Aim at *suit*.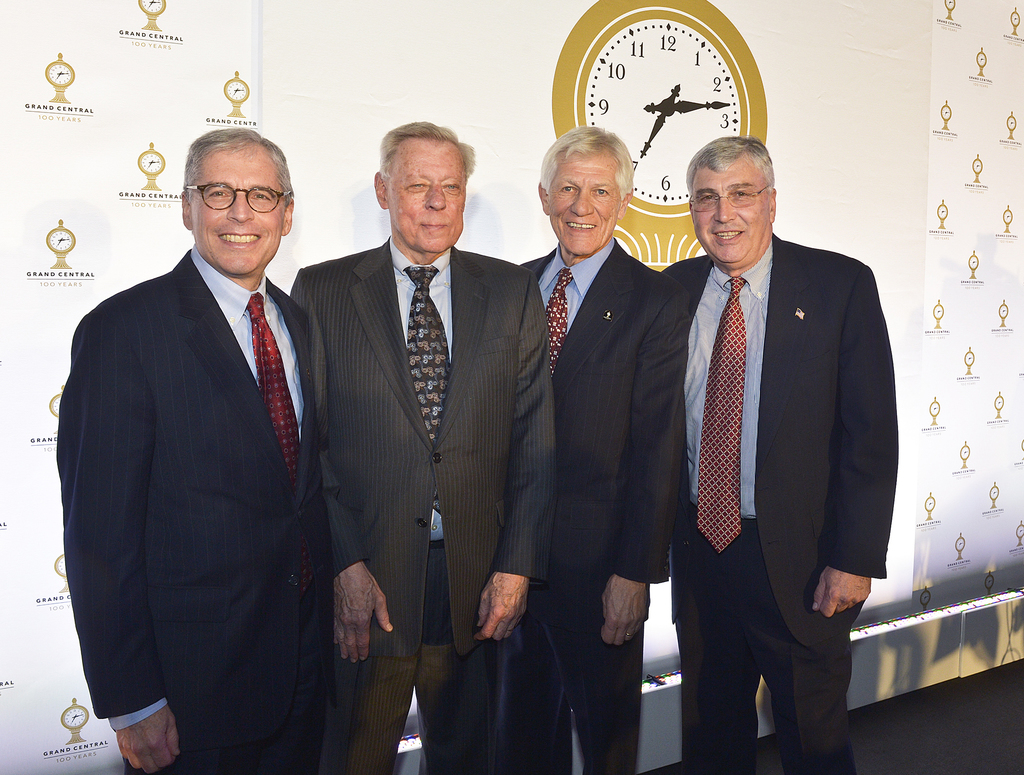
Aimed at {"left": 496, "top": 234, "right": 687, "bottom": 774}.
